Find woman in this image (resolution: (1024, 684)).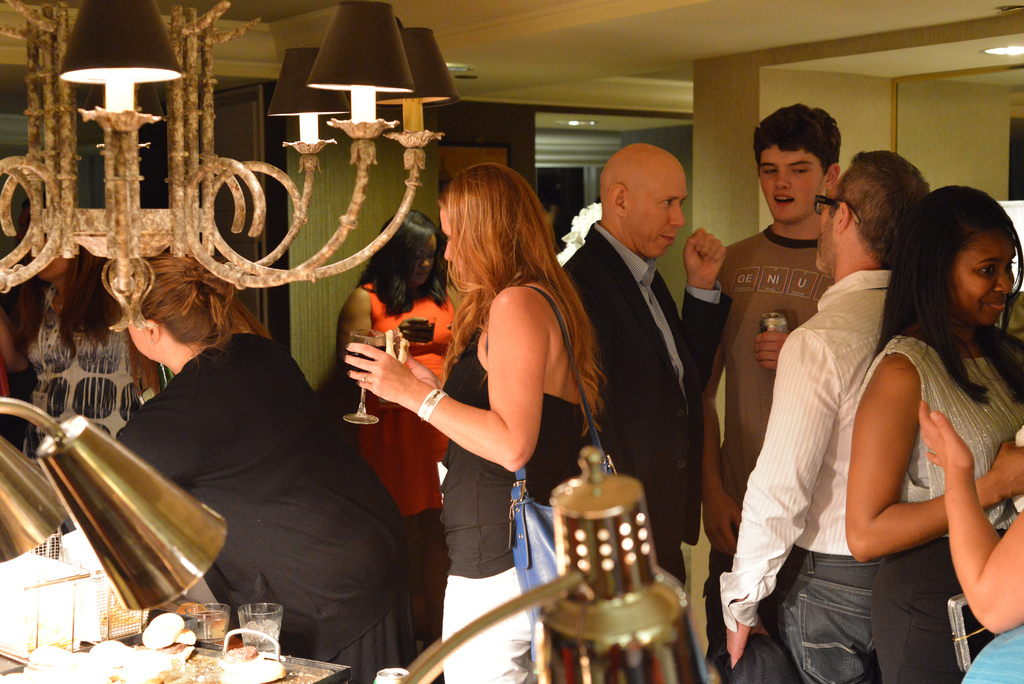
333/206/458/656.
